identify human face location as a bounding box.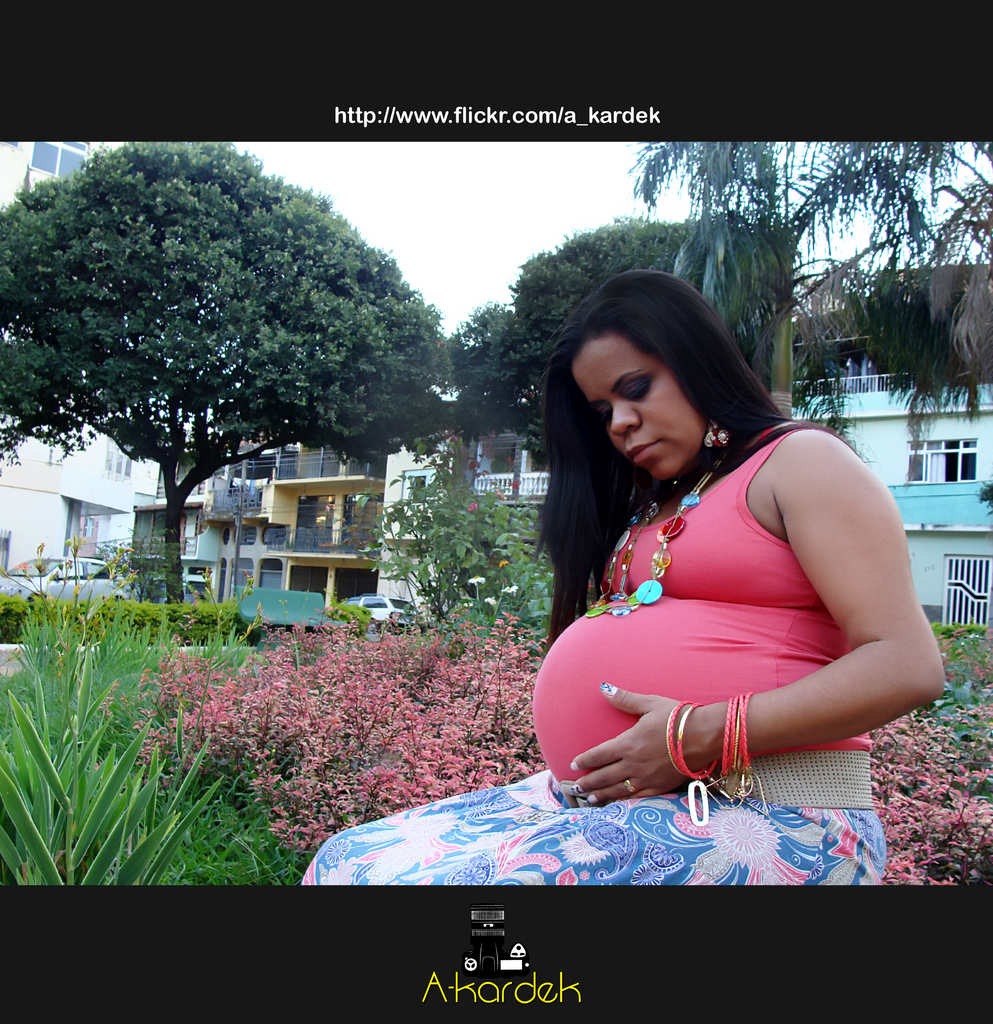
select_region(571, 332, 707, 481).
